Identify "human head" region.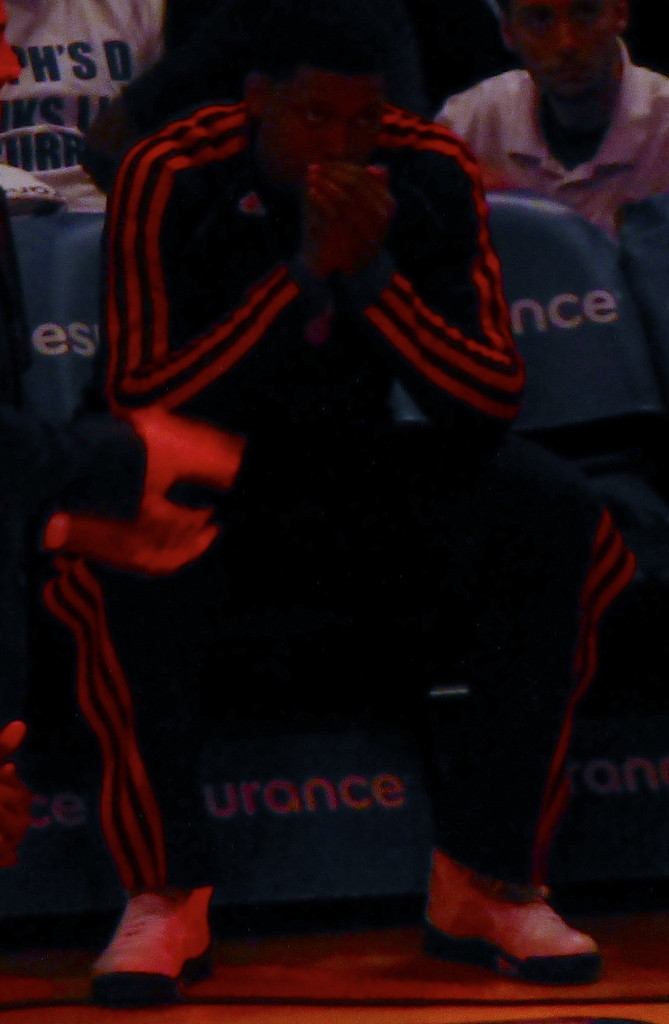
Region: <box>488,4,640,118</box>.
